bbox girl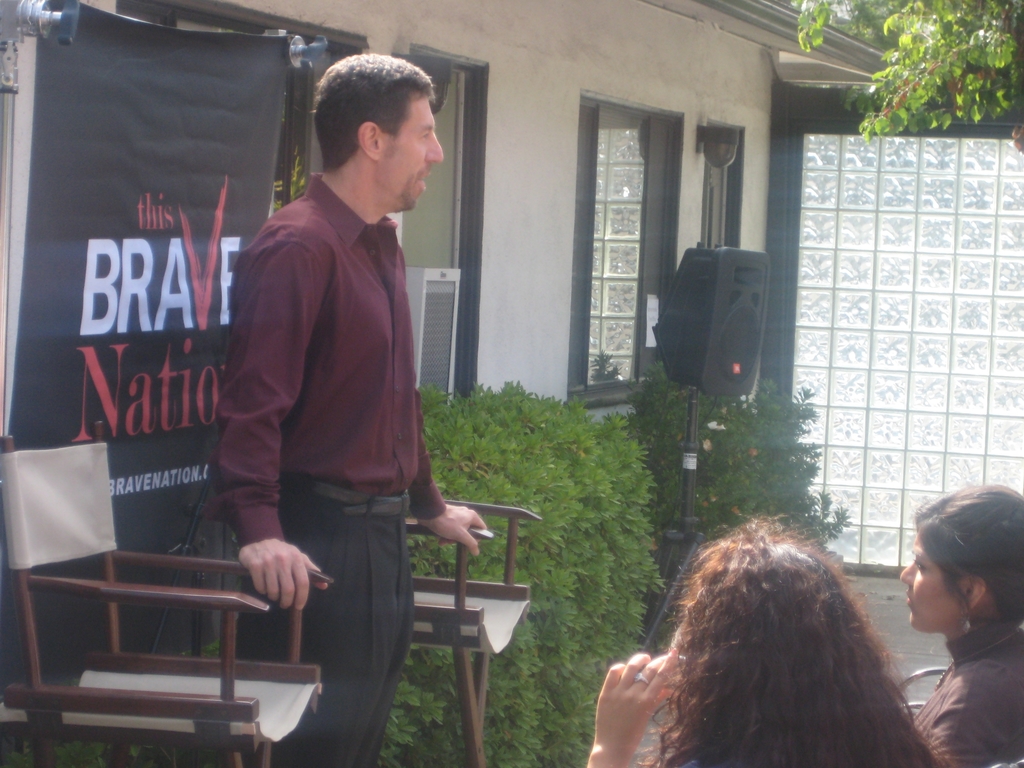
bbox=[900, 483, 1023, 767]
